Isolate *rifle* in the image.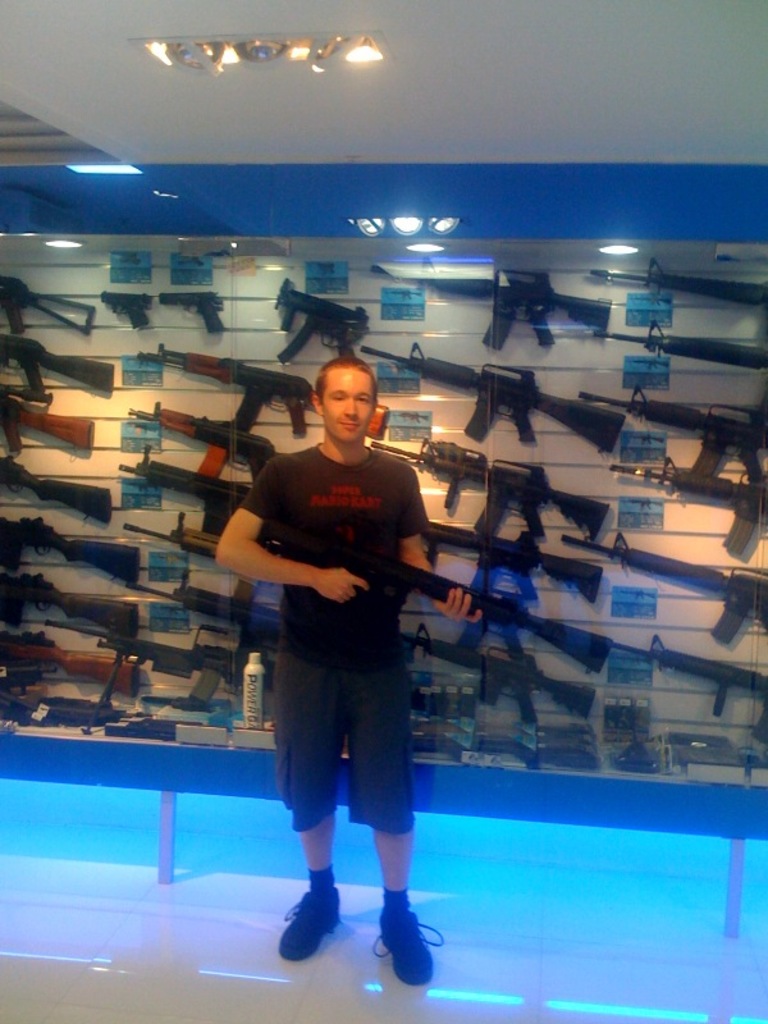
Isolated region: {"x1": 616, "y1": 658, "x2": 653, "y2": 672}.
